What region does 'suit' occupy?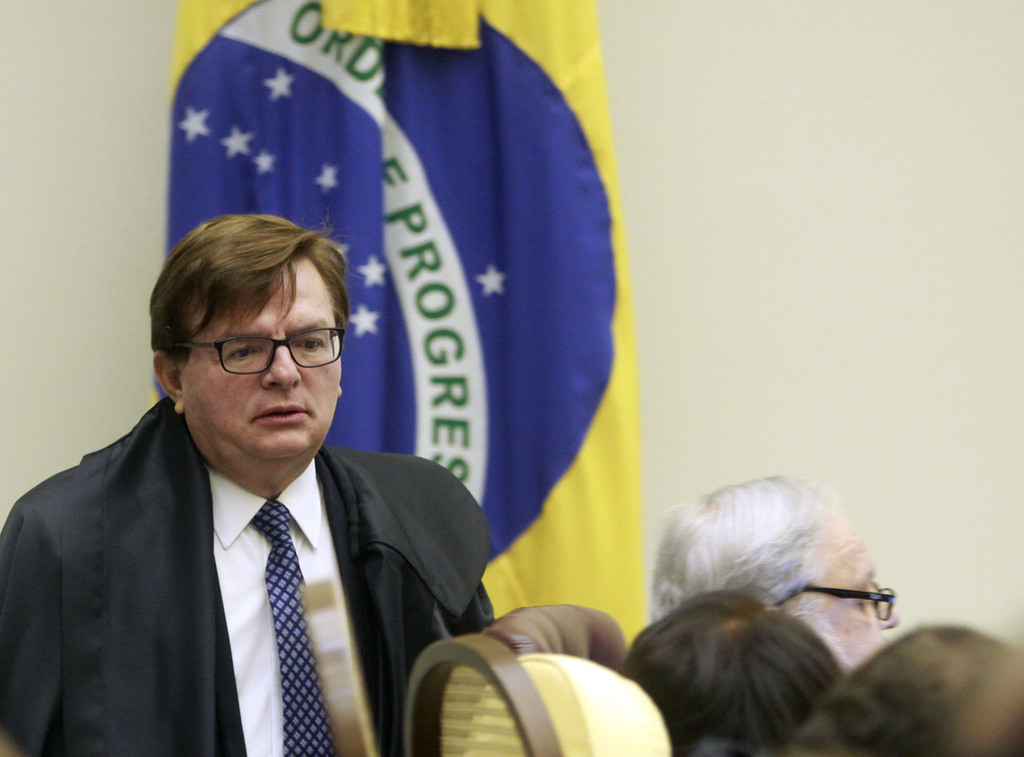
22, 318, 517, 754.
